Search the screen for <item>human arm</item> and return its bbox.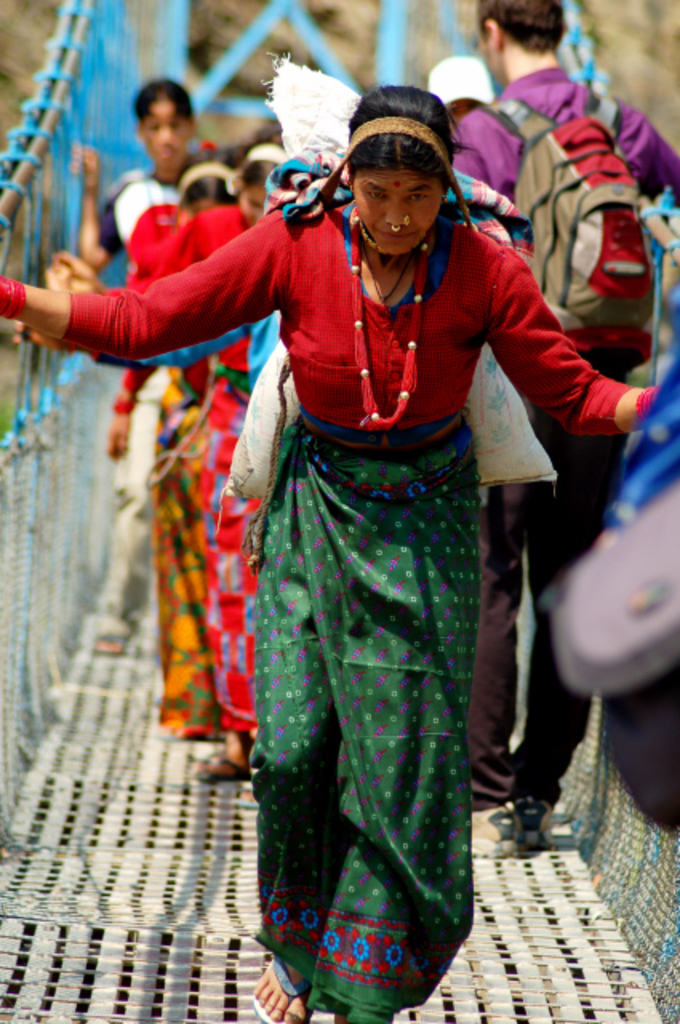
Found: 464:256:667:446.
